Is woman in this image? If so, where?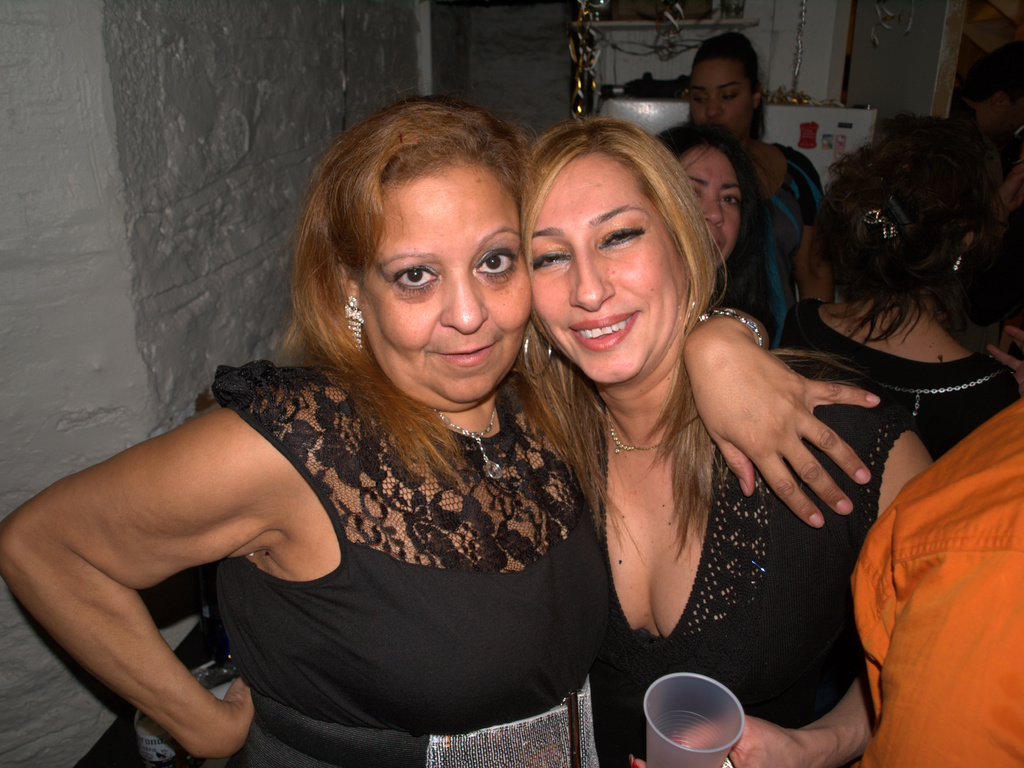
Yes, at (0, 94, 888, 767).
